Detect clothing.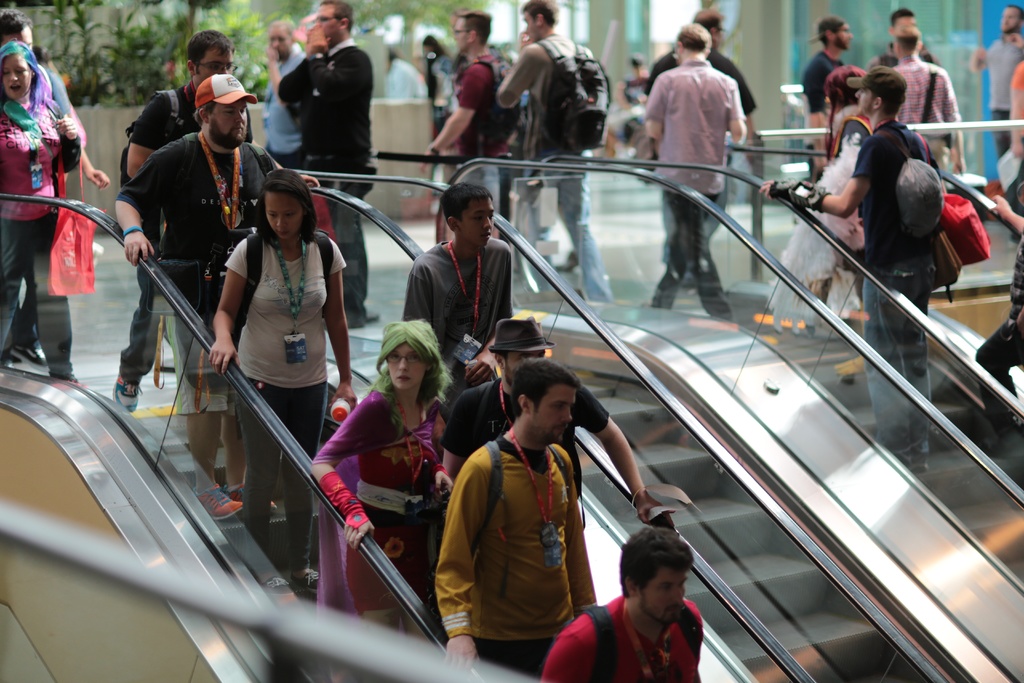
Detected at x1=1014, y1=64, x2=1023, y2=96.
